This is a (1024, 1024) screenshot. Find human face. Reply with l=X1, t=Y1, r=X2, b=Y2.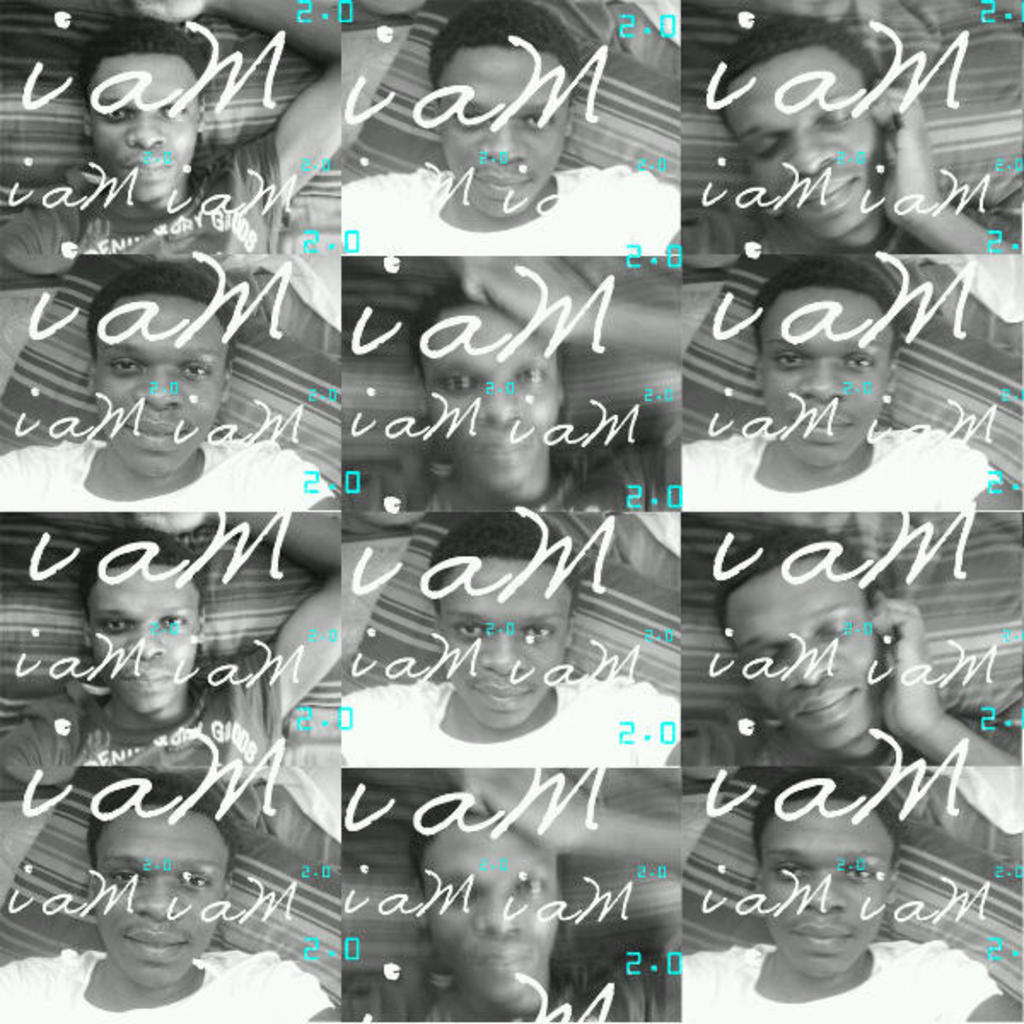
l=427, t=304, r=558, b=486.
